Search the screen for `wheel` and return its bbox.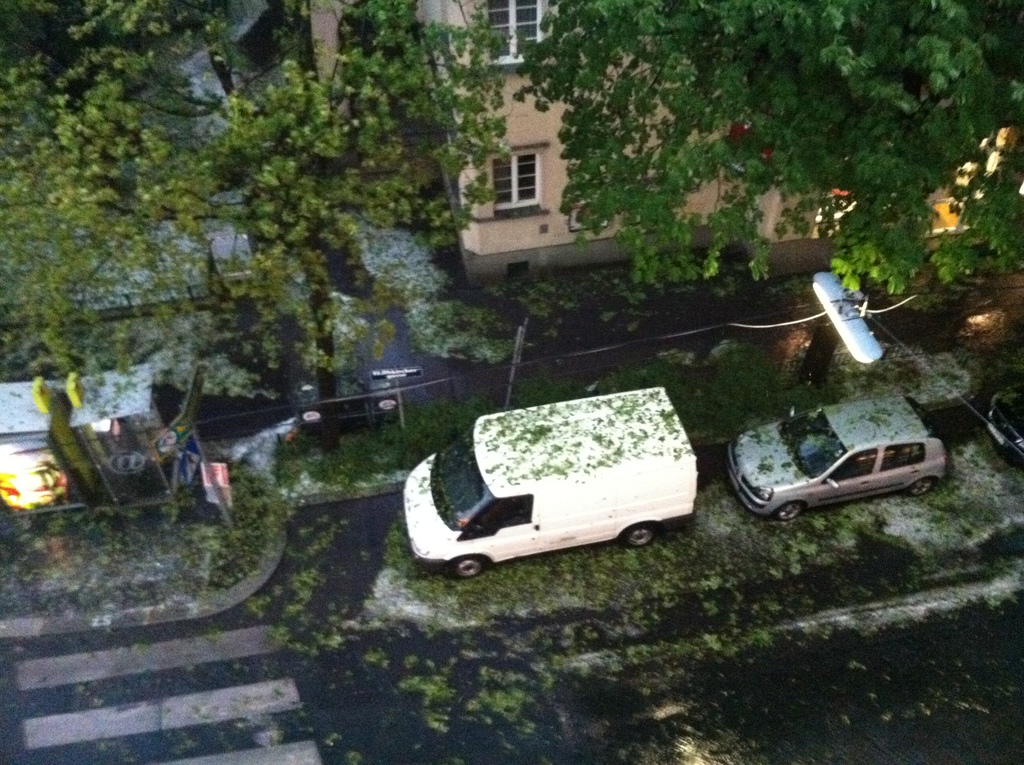
Found: locate(452, 554, 488, 584).
